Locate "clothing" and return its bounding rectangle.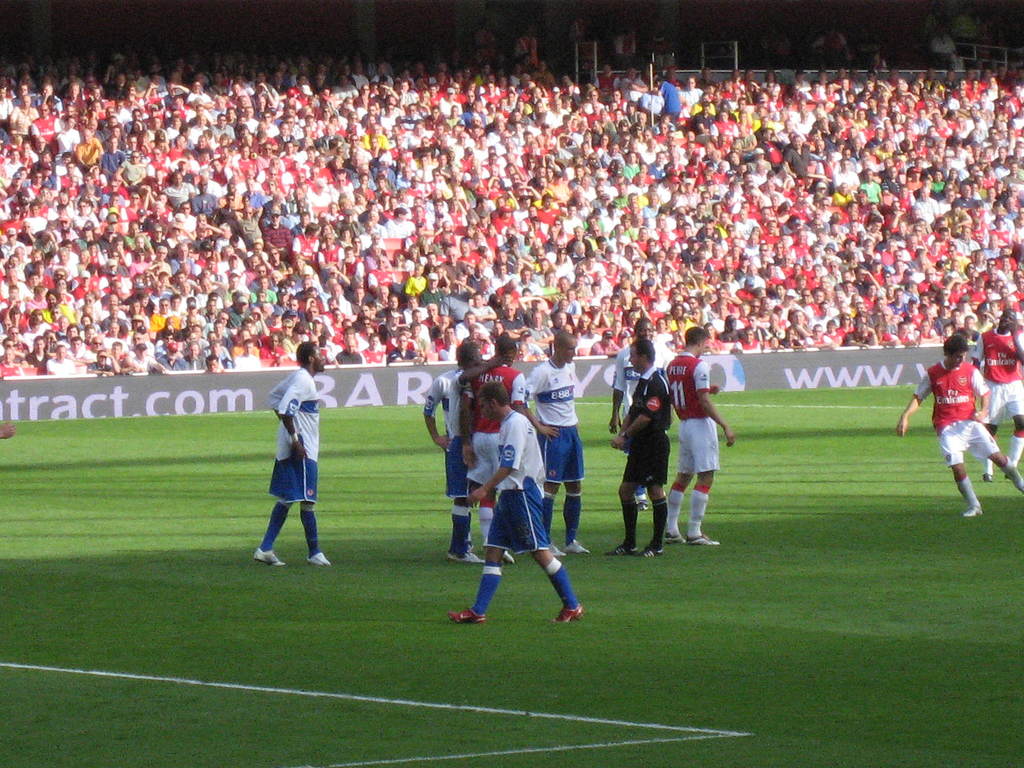
left=427, top=362, right=469, bottom=509.
